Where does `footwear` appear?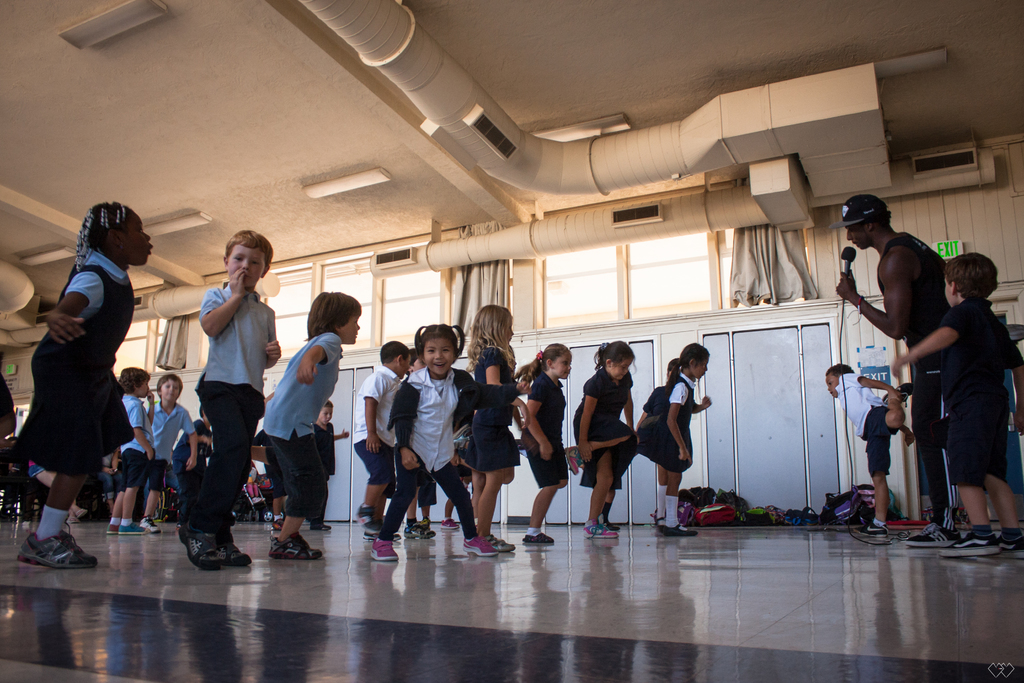
Appears at [483,533,513,548].
